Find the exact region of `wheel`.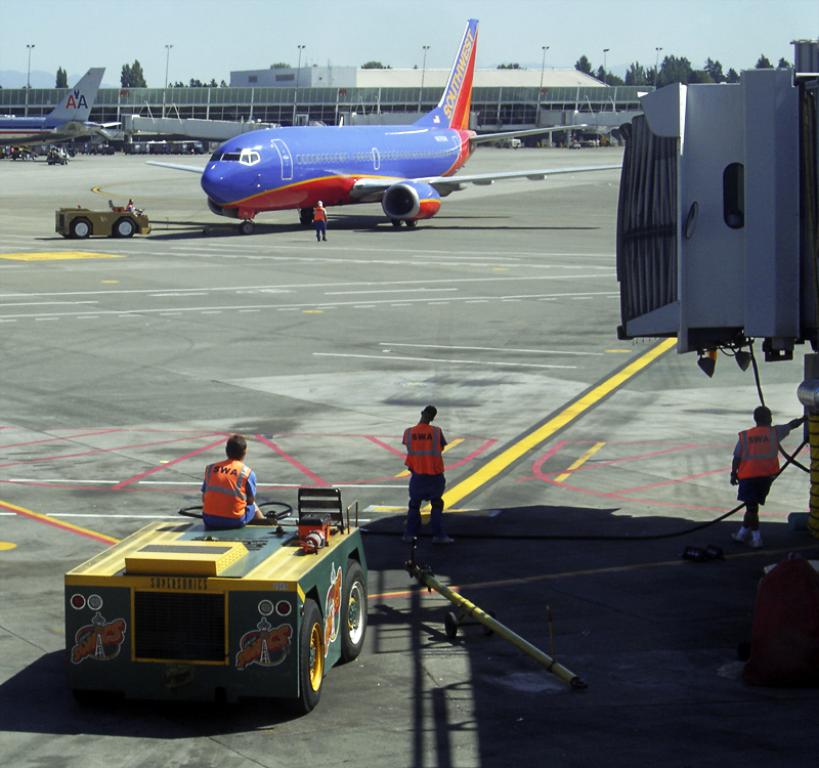
Exact region: rect(340, 556, 373, 664).
